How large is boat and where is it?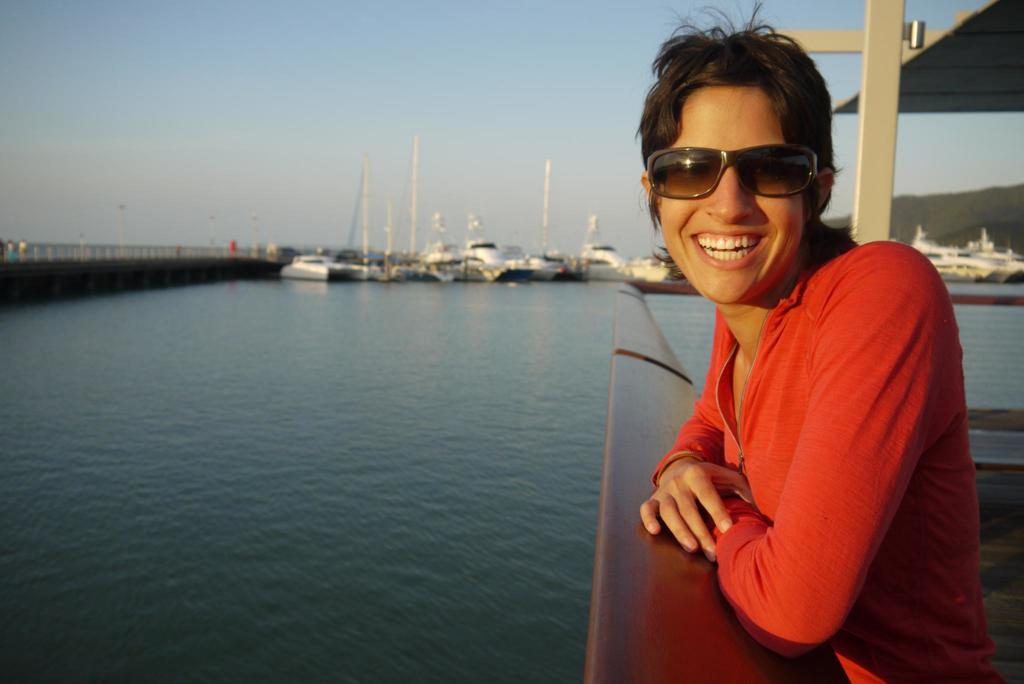
Bounding box: 580,0,1023,683.
